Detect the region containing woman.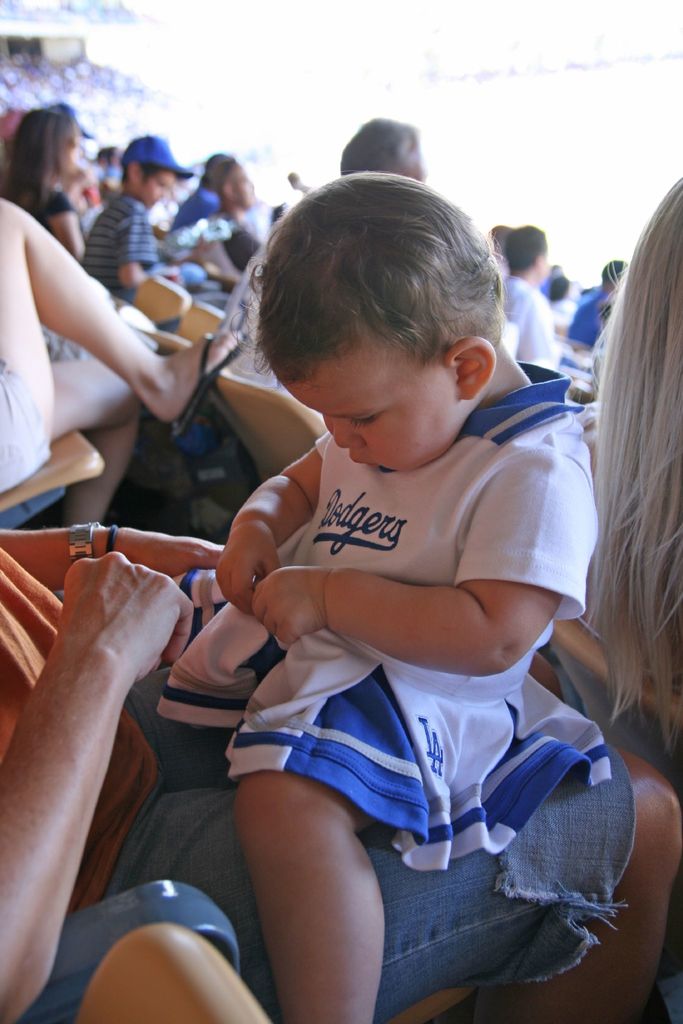
590 173 682 1023.
